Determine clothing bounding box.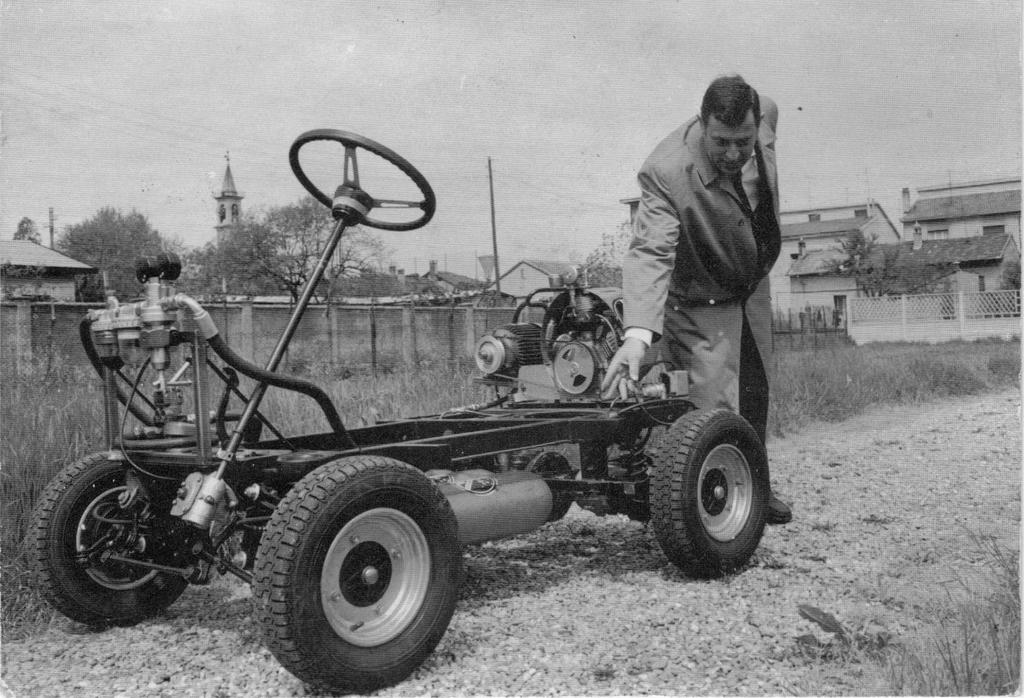
Determined: 620/92/782/439.
